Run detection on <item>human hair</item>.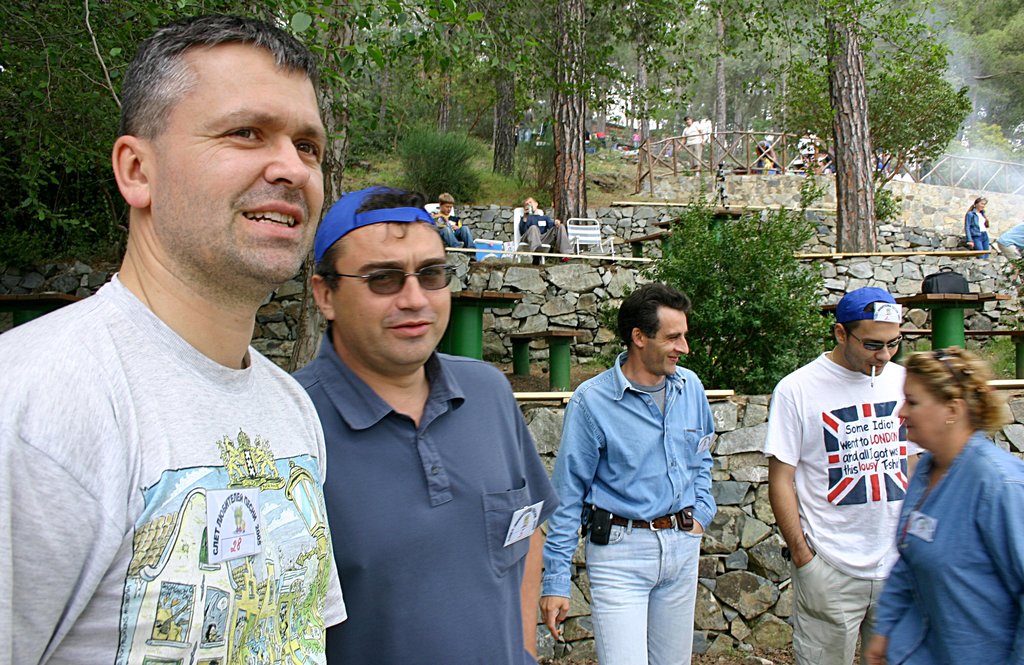
Result: bbox=[838, 301, 890, 346].
